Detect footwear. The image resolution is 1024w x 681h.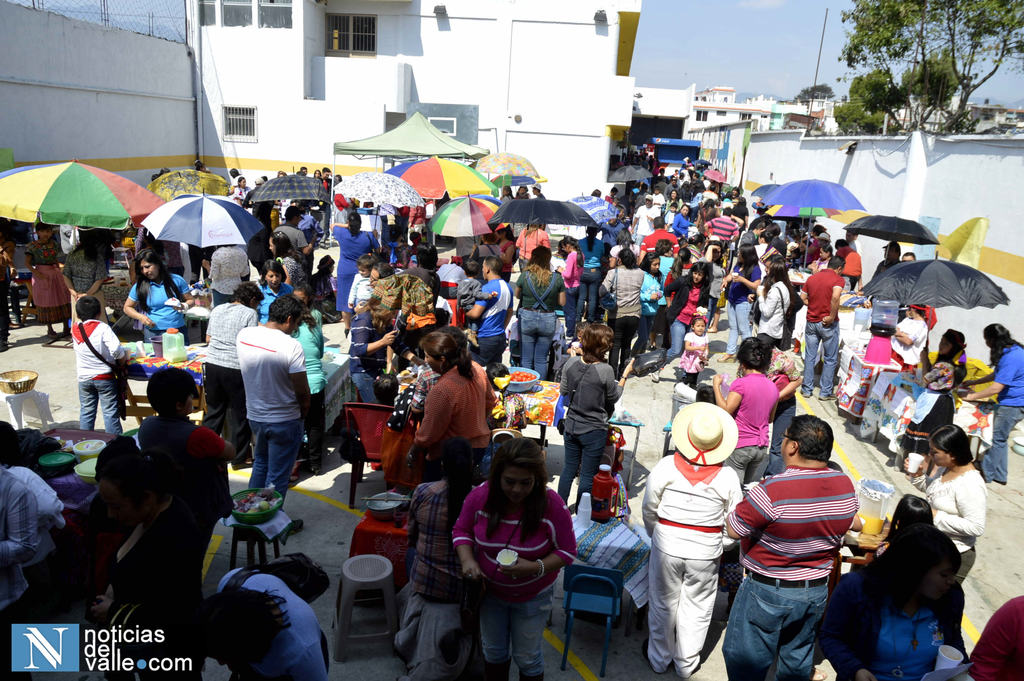
crop(649, 370, 660, 382).
